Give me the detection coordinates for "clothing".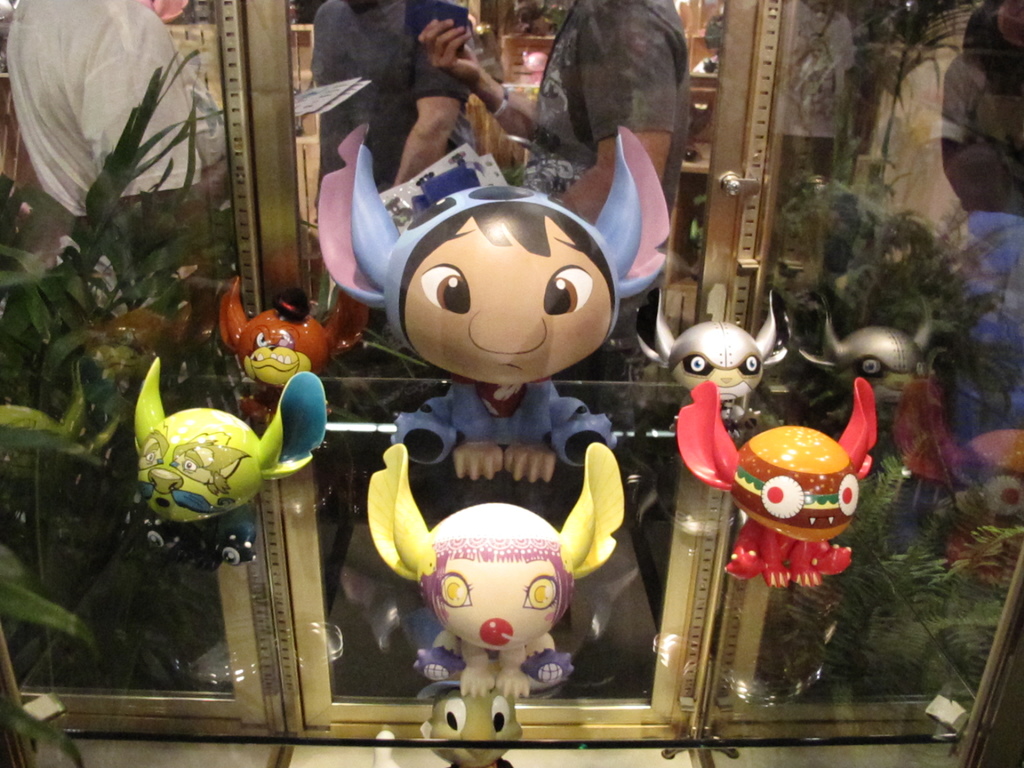
BBox(397, 385, 622, 468).
